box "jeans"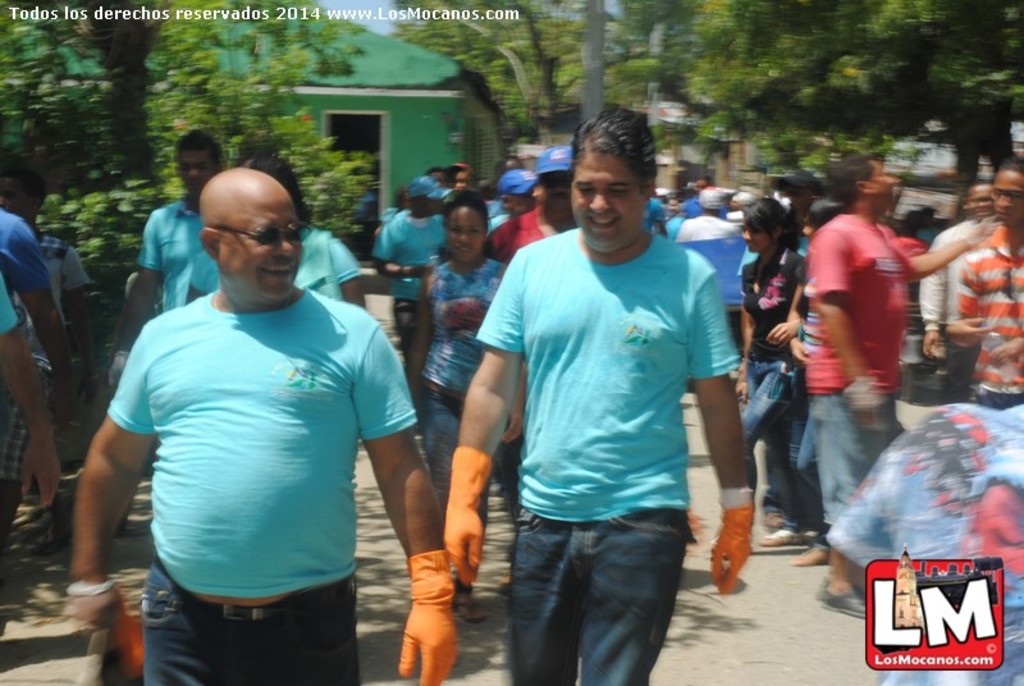
{"x1": 742, "y1": 358, "x2": 787, "y2": 506}
